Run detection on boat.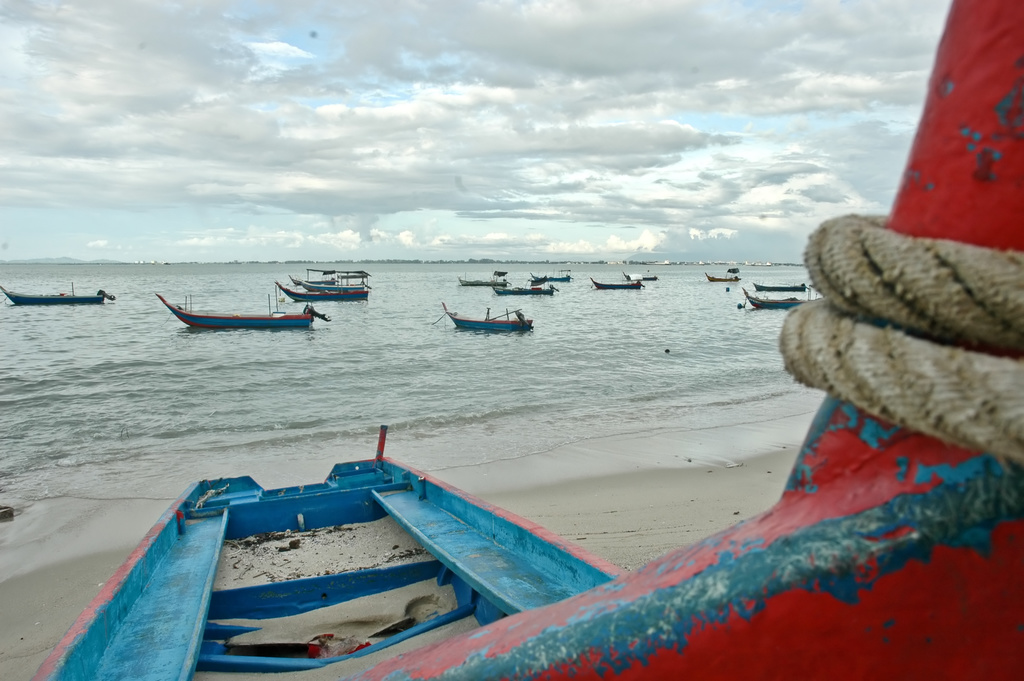
Result: locate(0, 277, 106, 304).
